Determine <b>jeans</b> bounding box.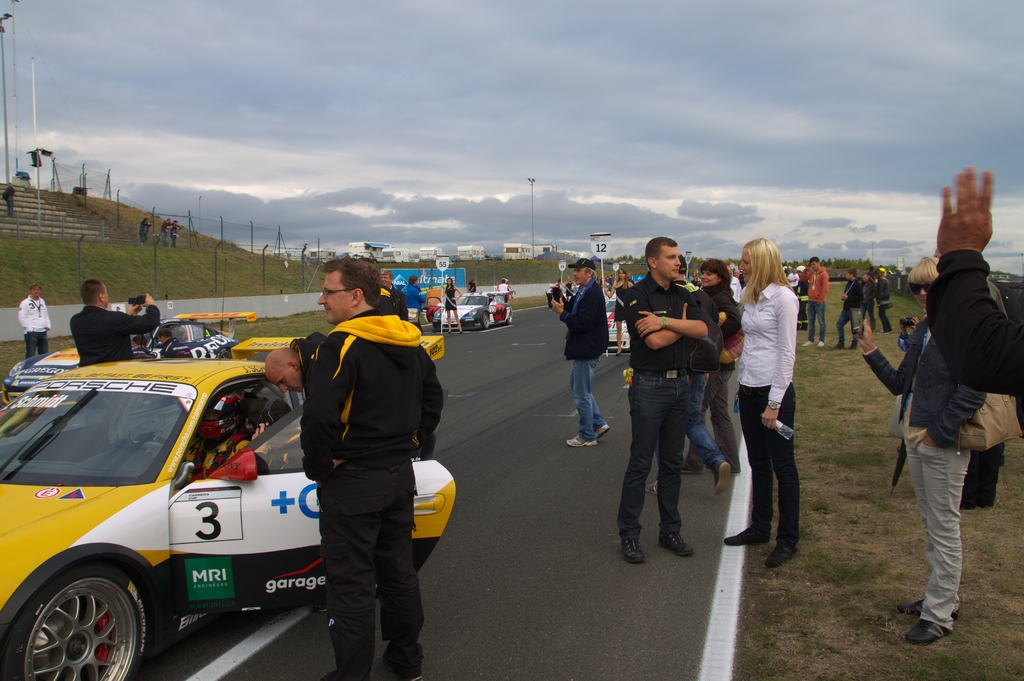
Determined: detection(161, 233, 168, 246).
